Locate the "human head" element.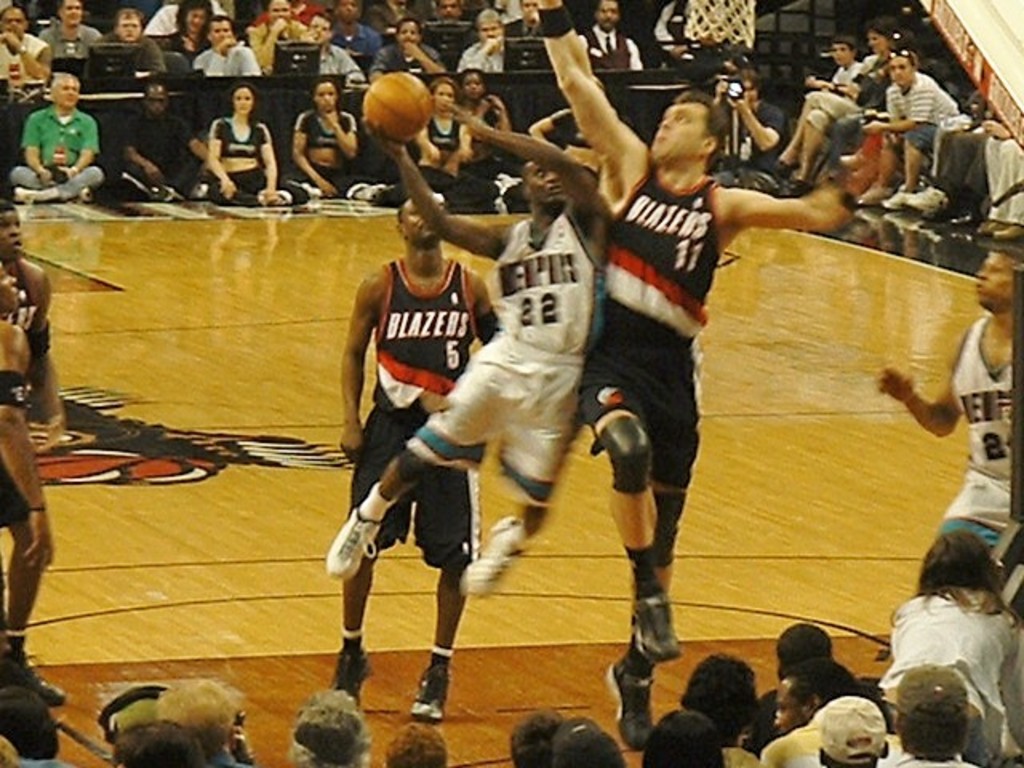
Element bbox: <region>61, 0, 80, 34</region>.
